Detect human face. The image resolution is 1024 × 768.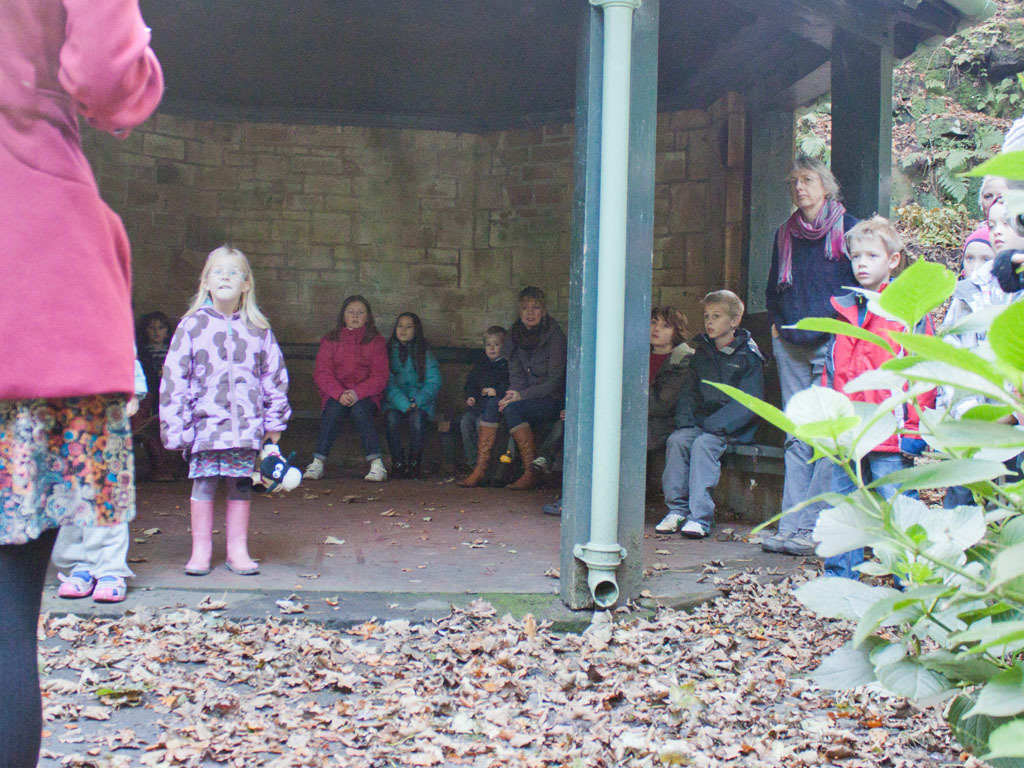
[400, 317, 413, 340].
